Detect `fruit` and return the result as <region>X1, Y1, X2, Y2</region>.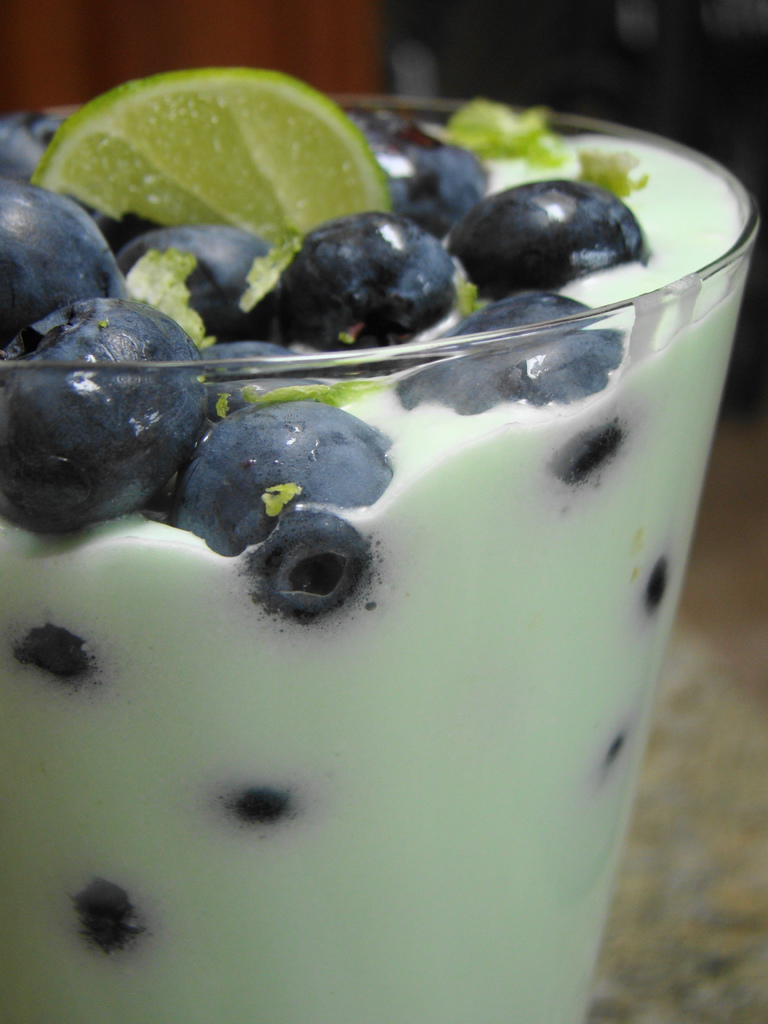
<region>333, 99, 488, 223</region>.
